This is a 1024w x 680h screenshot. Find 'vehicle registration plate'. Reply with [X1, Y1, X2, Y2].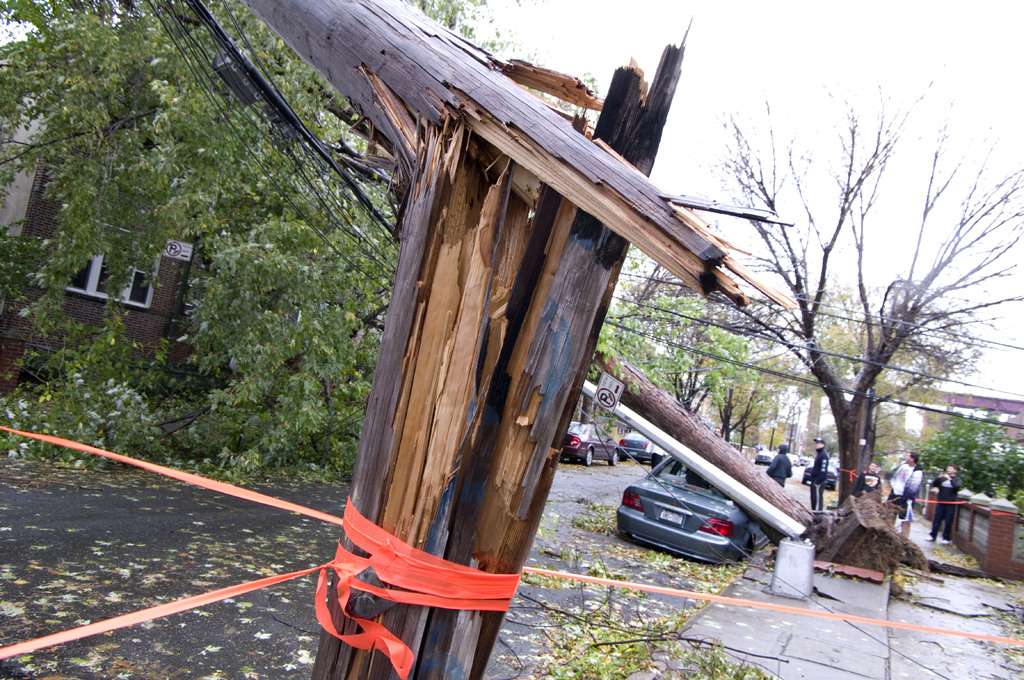
[659, 507, 685, 527].
